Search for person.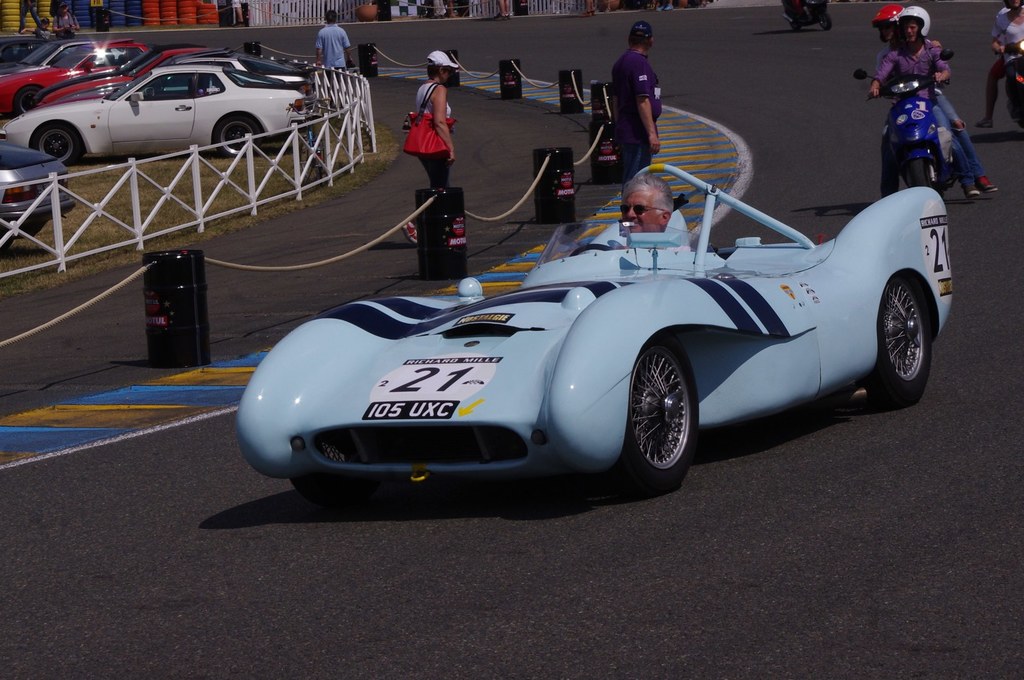
Found at Rect(25, 15, 54, 37).
